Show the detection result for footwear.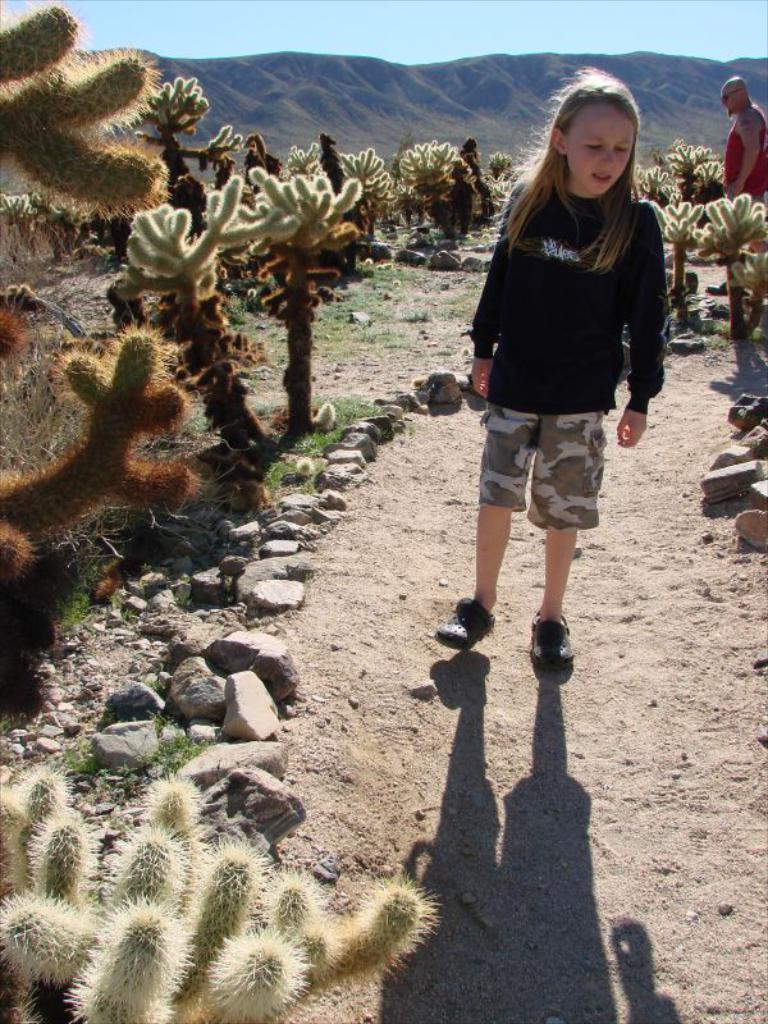
bbox(431, 598, 494, 644).
